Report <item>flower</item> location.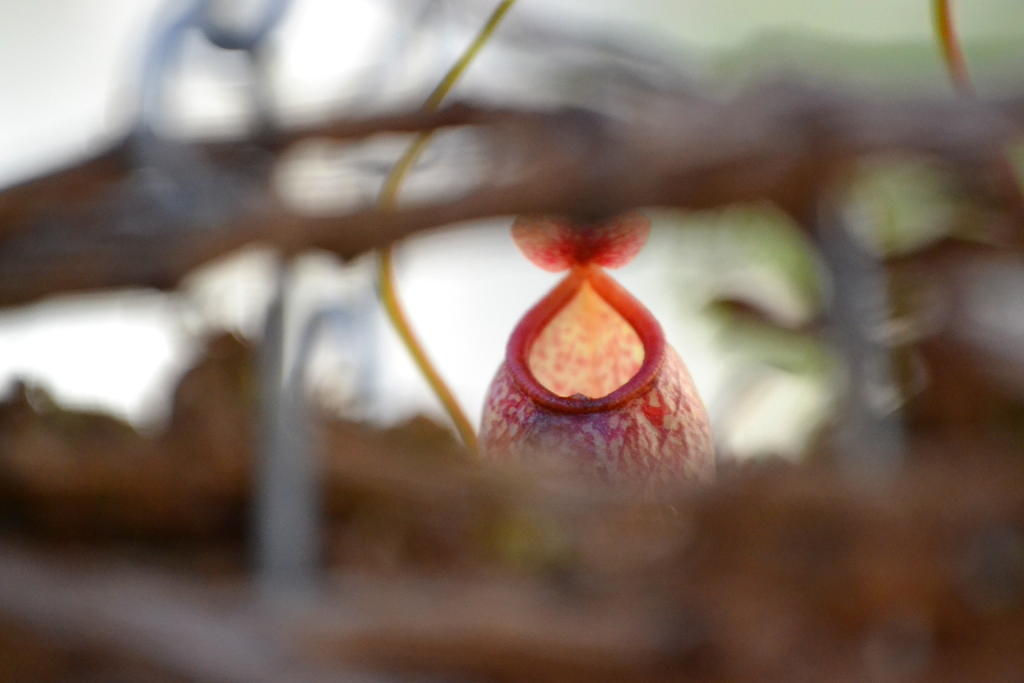
Report: region(444, 186, 705, 479).
